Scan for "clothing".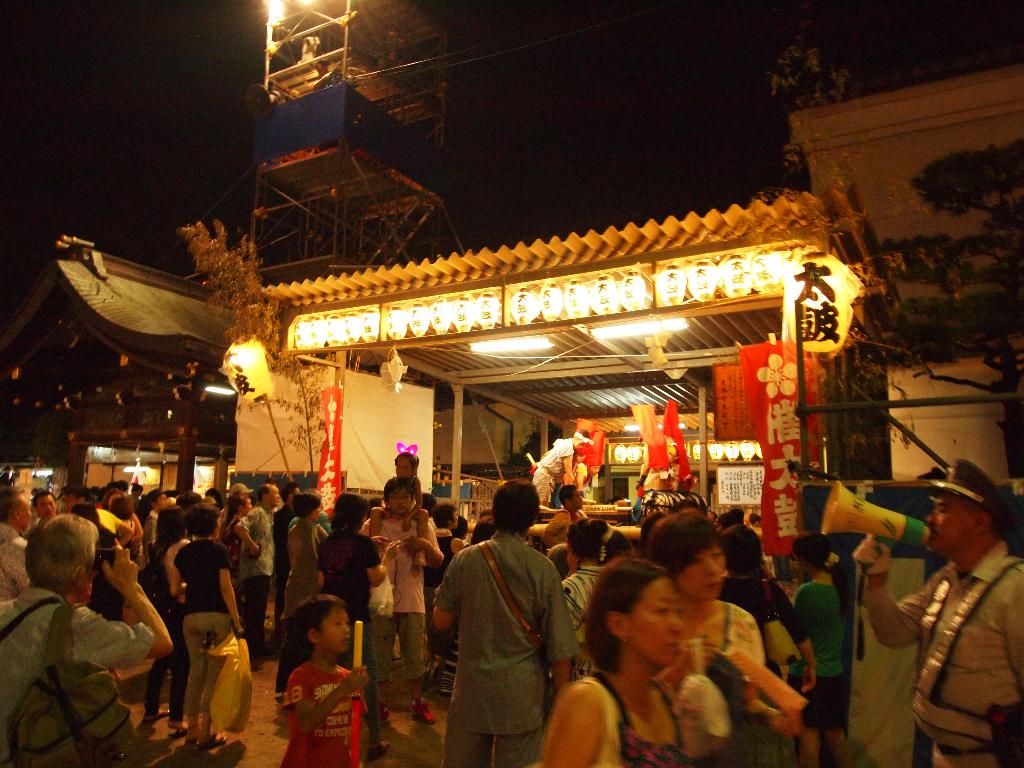
Scan result: select_region(0, 523, 32, 621).
